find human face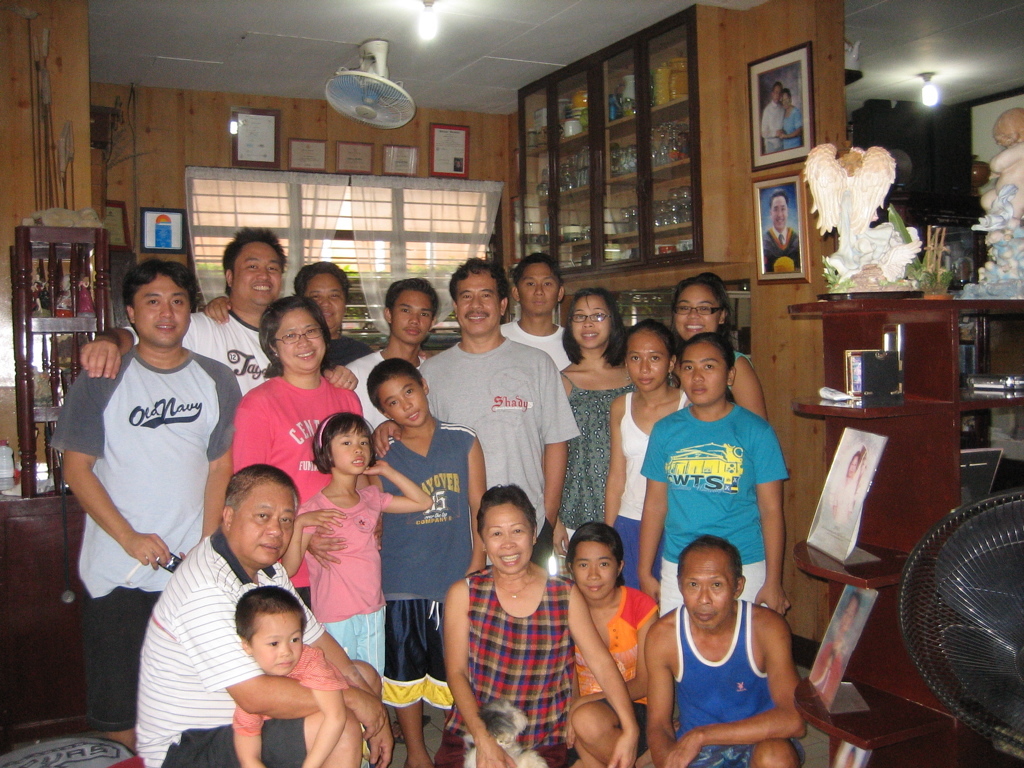
{"left": 525, "top": 250, "right": 562, "bottom": 309}
